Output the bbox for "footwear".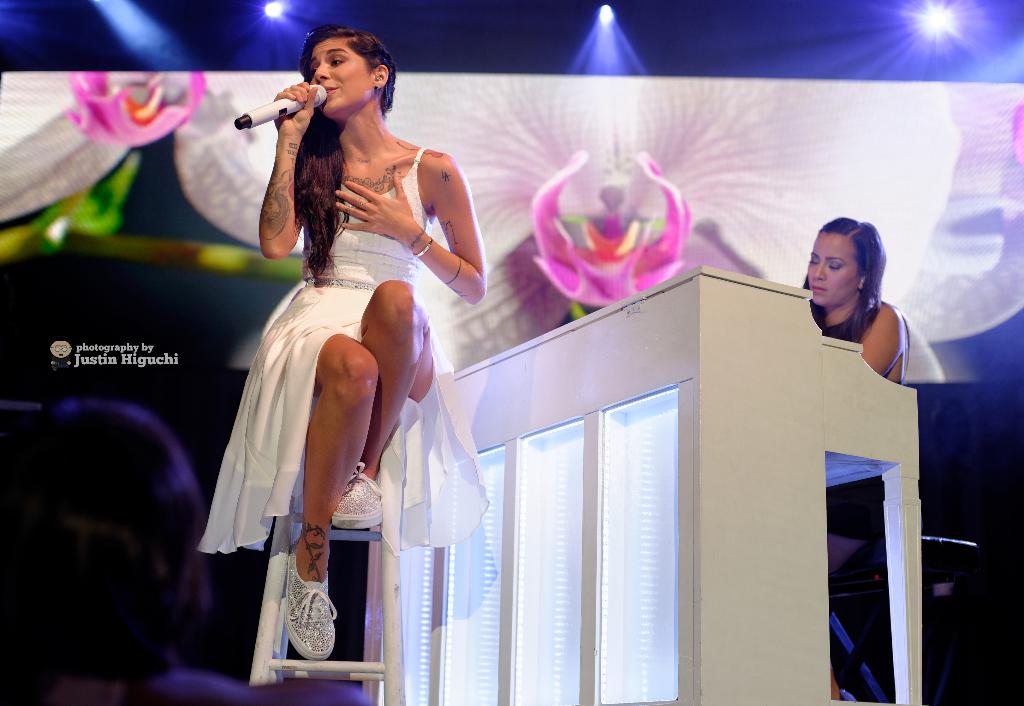
bbox(332, 463, 383, 530).
